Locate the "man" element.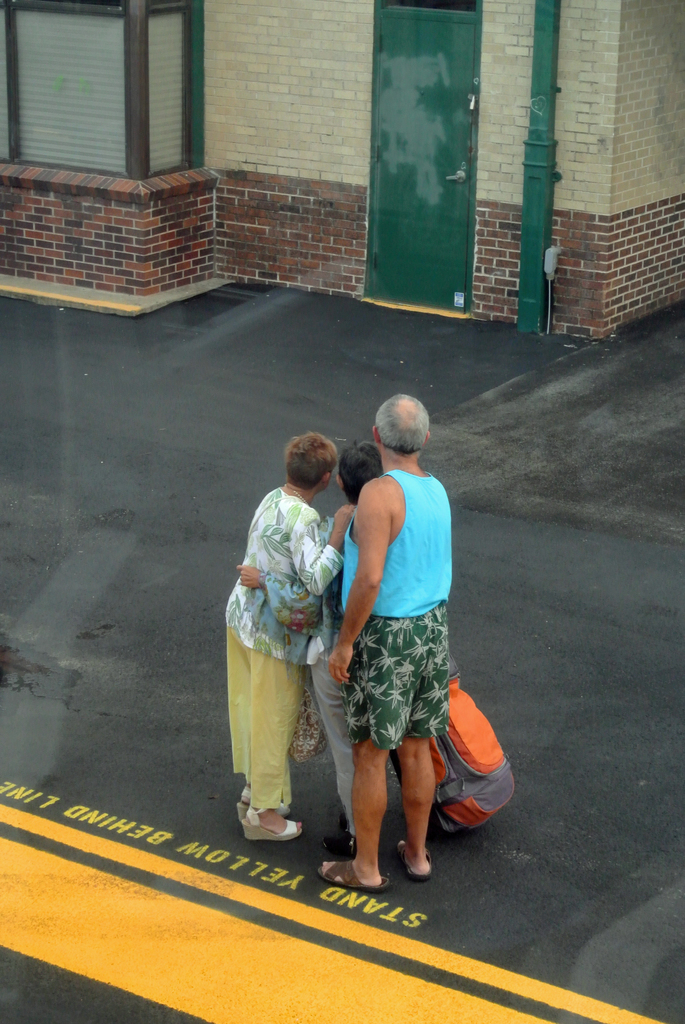
Element bbox: x1=317, y1=385, x2=480, y2=879.
